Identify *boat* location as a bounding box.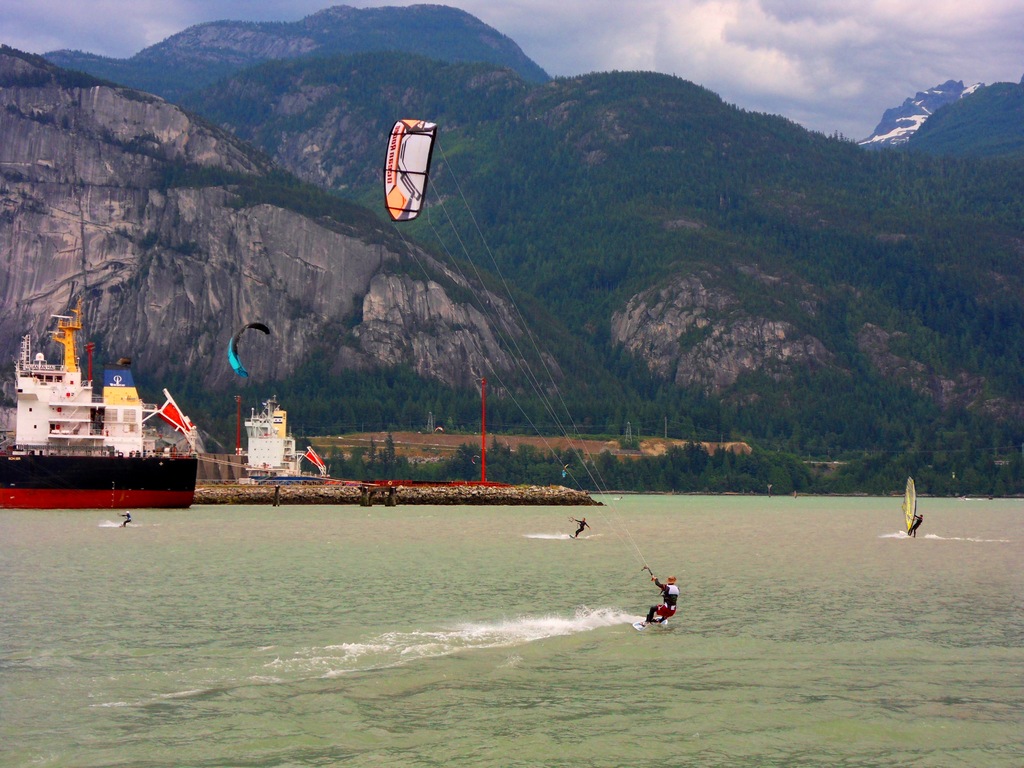
{"left": 12, "top": 289, "right": 209, "bottom": 509}.
